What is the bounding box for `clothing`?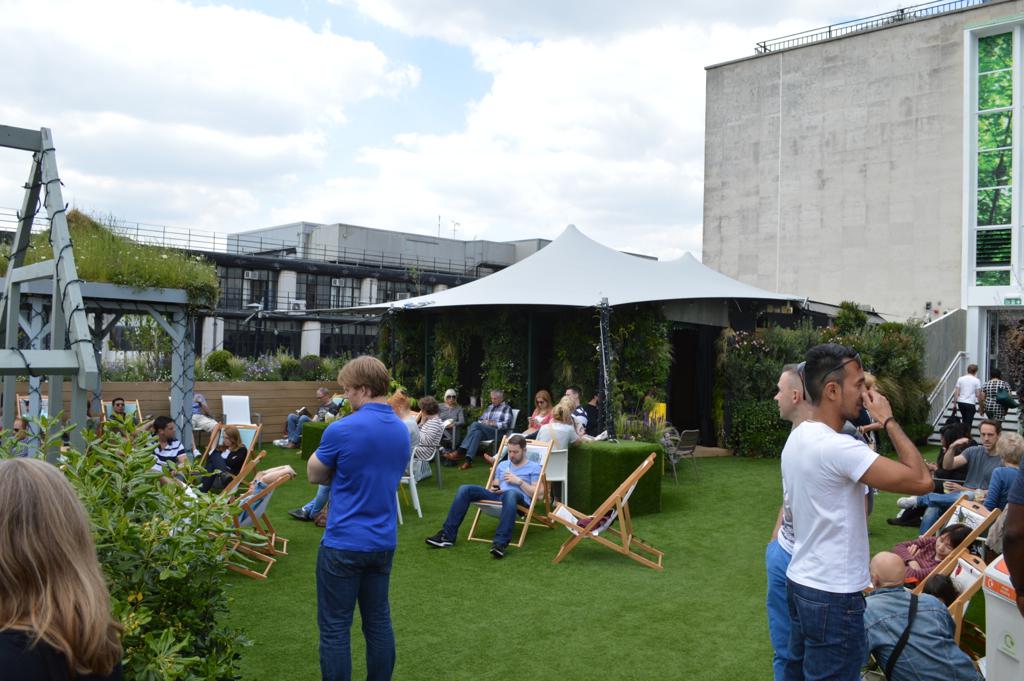
(x1=17, y1=403, x2=47, y2=423).
